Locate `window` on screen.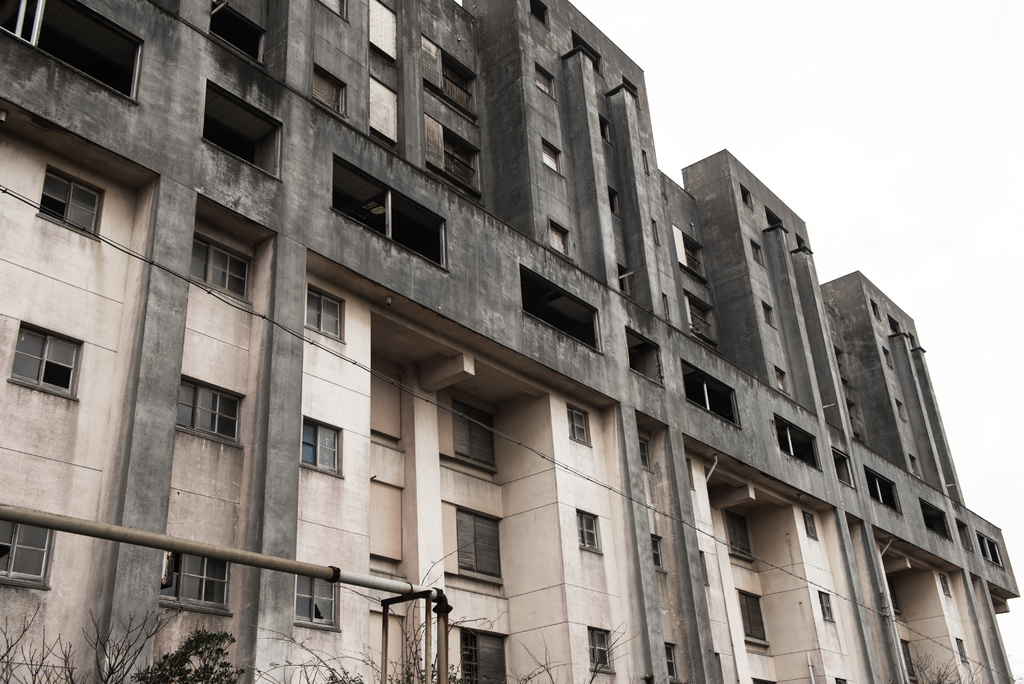
On screen at x1=442, y1=49, x2=482, y2=122.
